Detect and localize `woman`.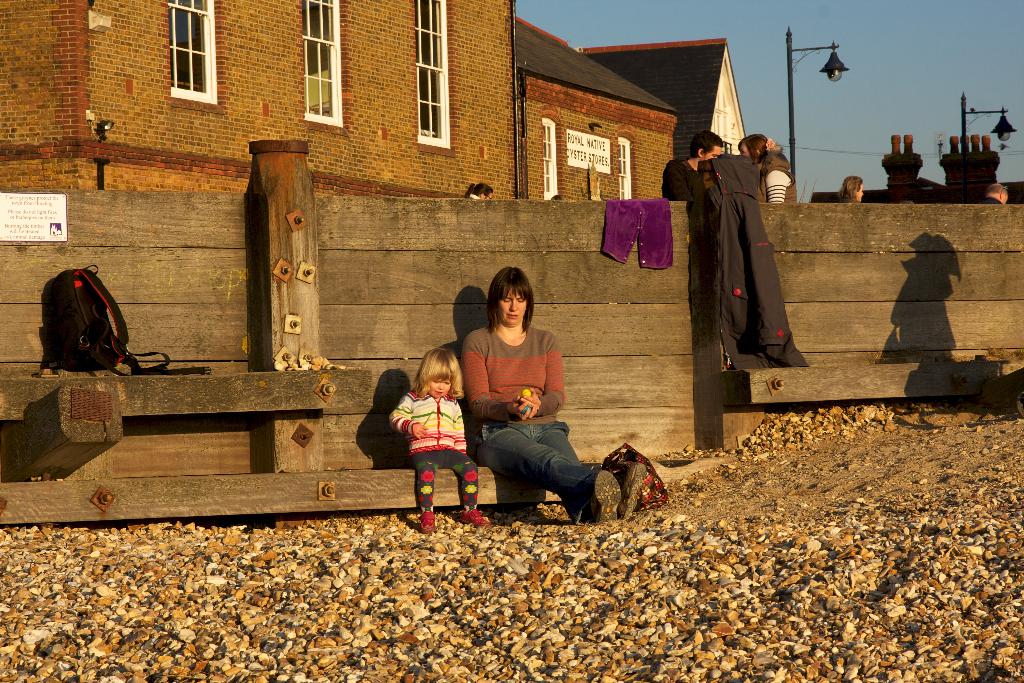
Localized at [left=735, top=129, right=801, bottom=202].
